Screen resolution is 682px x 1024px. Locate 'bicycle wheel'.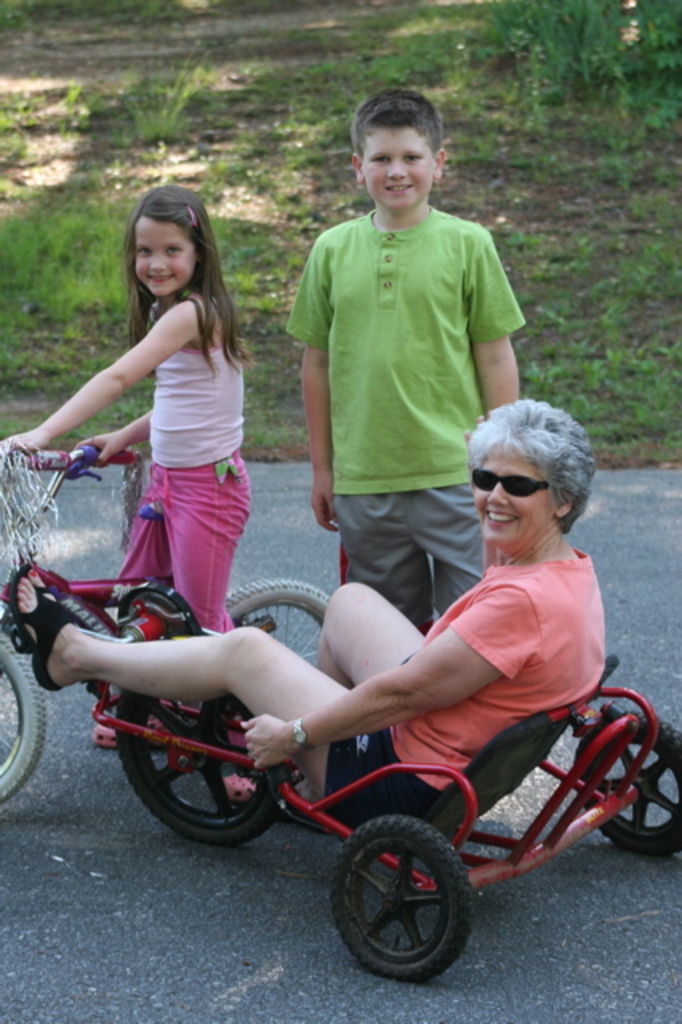
331, 806, 480, 974.
